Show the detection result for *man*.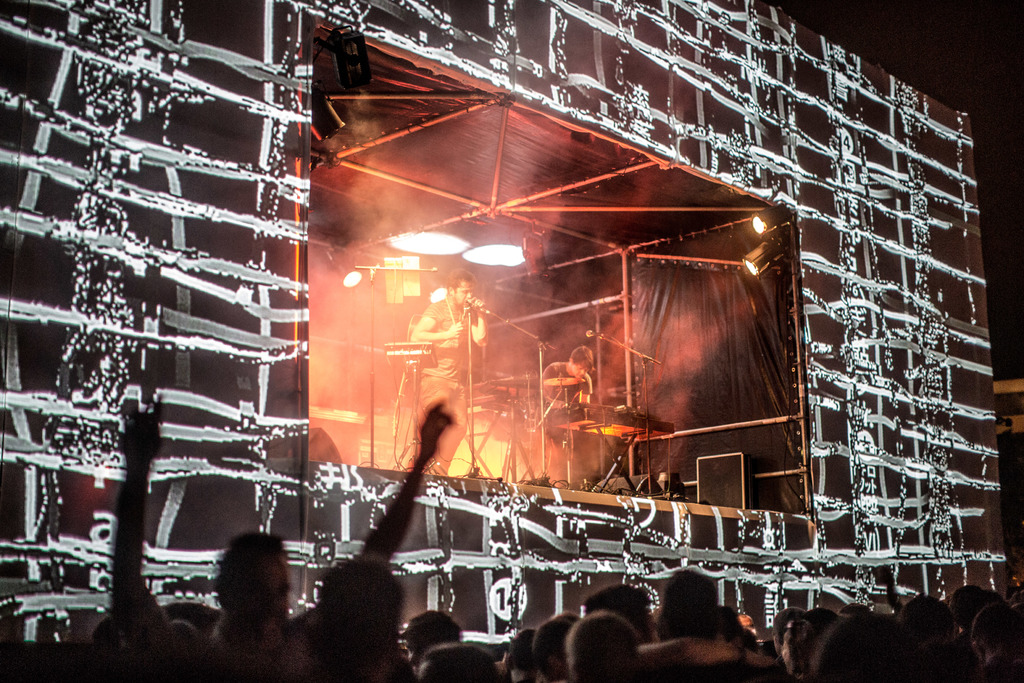
Rect(408, 266, 494, 477).
